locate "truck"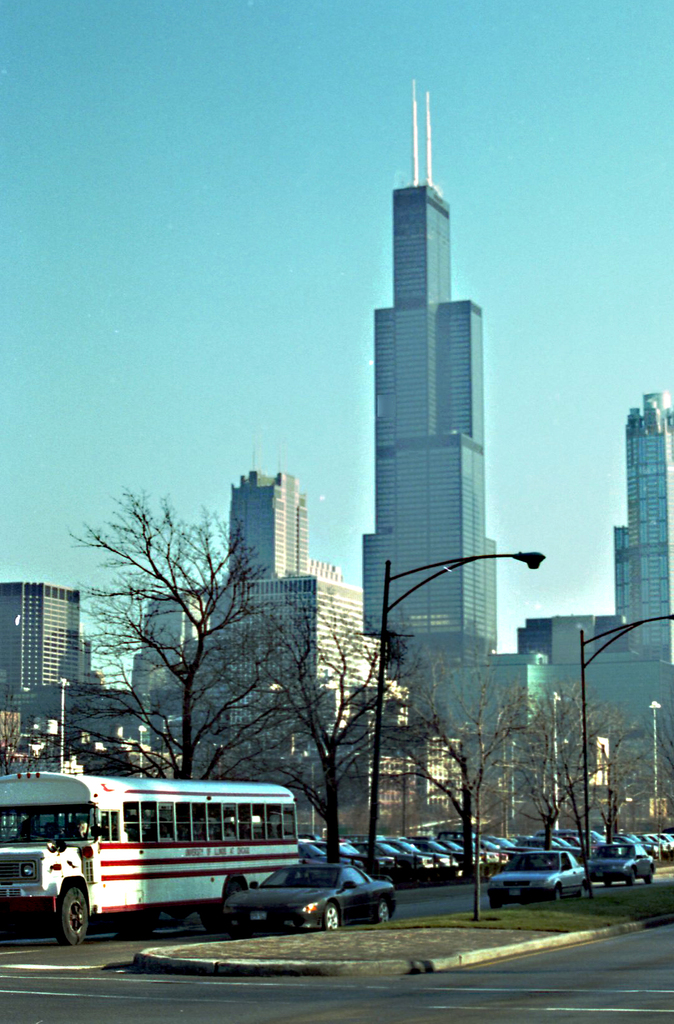
detection(2, 764, 349, 943)
